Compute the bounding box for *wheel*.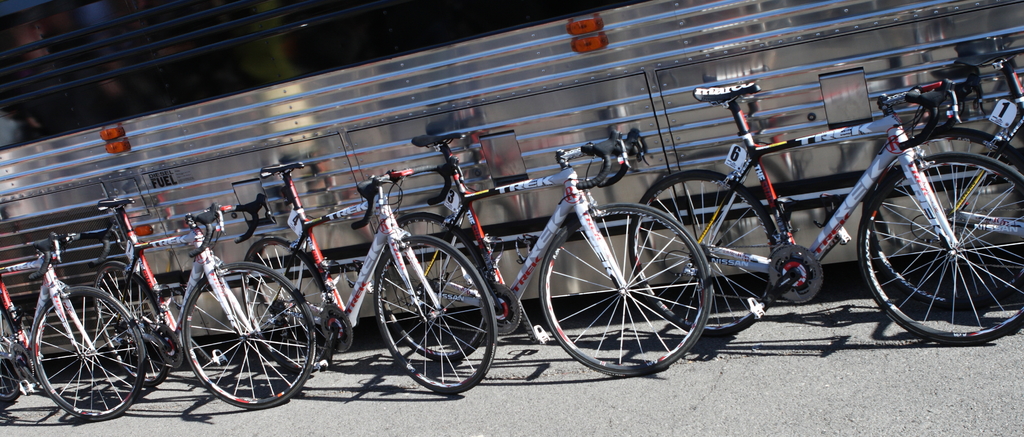
0, 305, 24, 408.
